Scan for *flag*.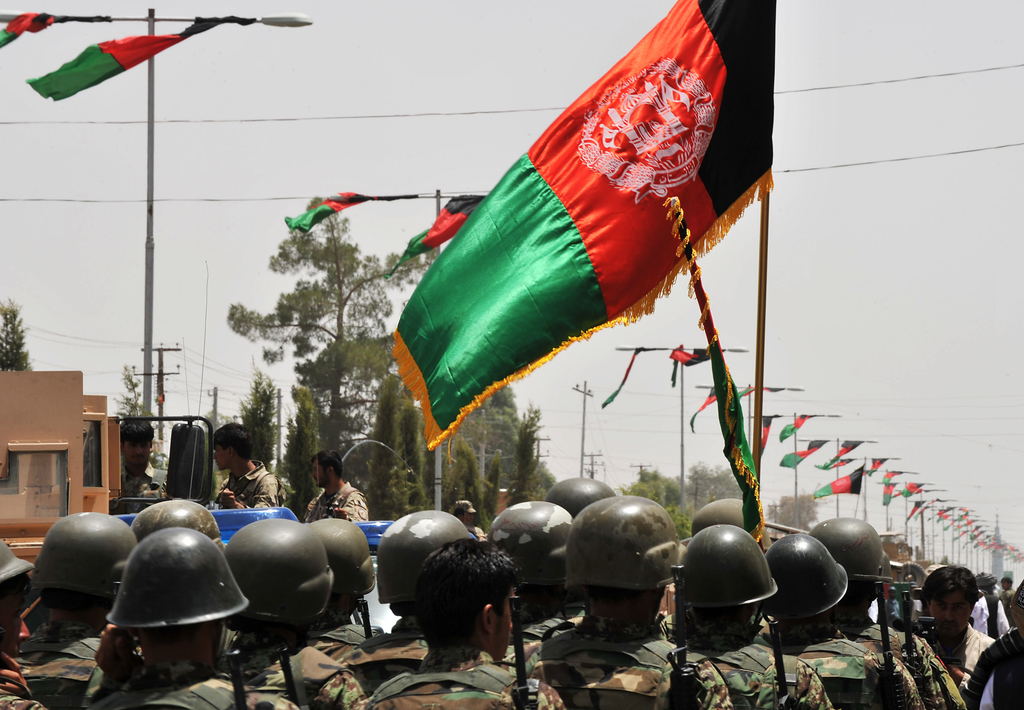
Scan result: BBox(778, 413, 815, 447).
